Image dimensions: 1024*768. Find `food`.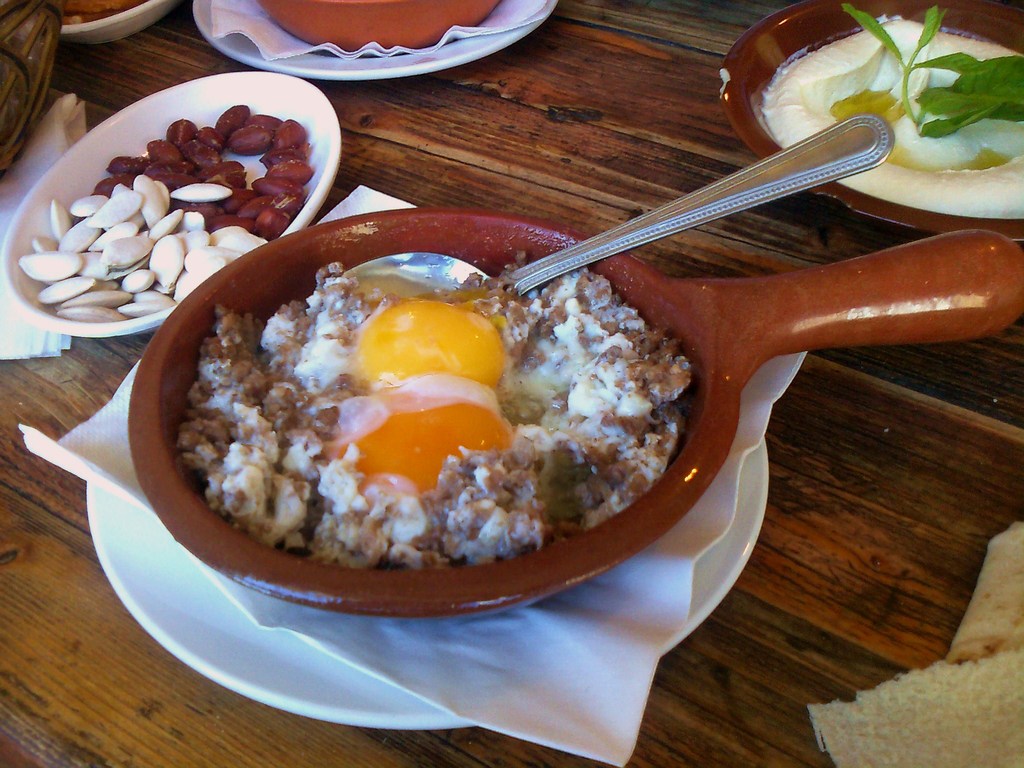
rect(771, 8, 1023, 220).
